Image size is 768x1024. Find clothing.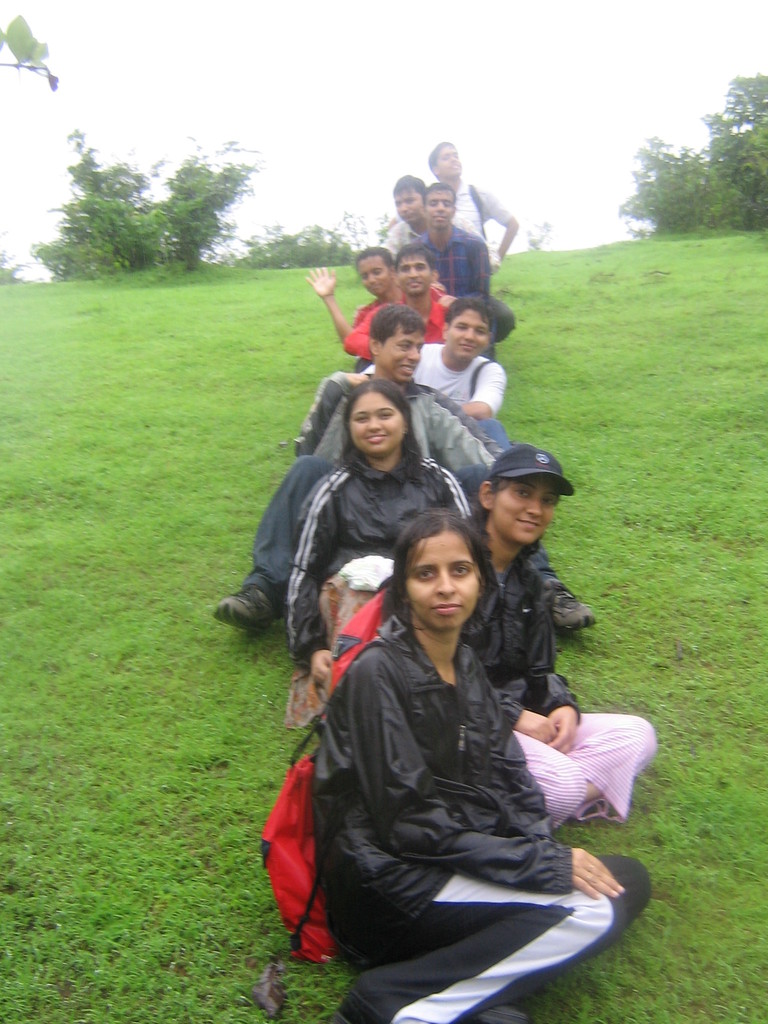
box(327, 516, 678, 833).
